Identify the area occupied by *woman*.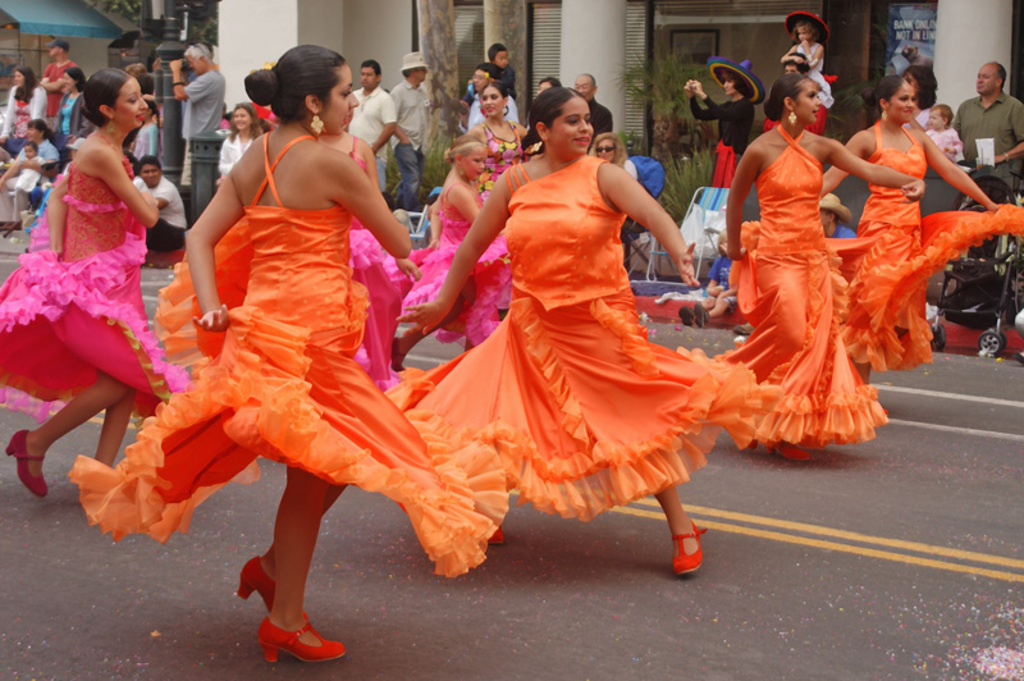
Area: (left=737, top=72, right=1023, bottom=388).
